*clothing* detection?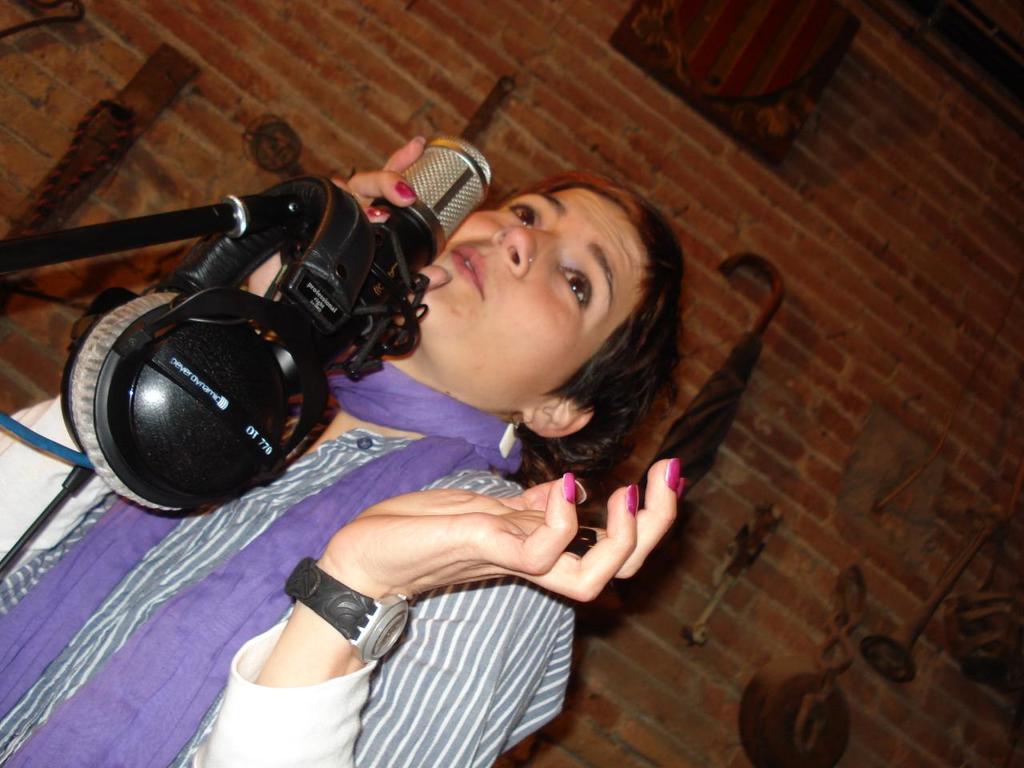
rect(0, 342, 585, 767)
